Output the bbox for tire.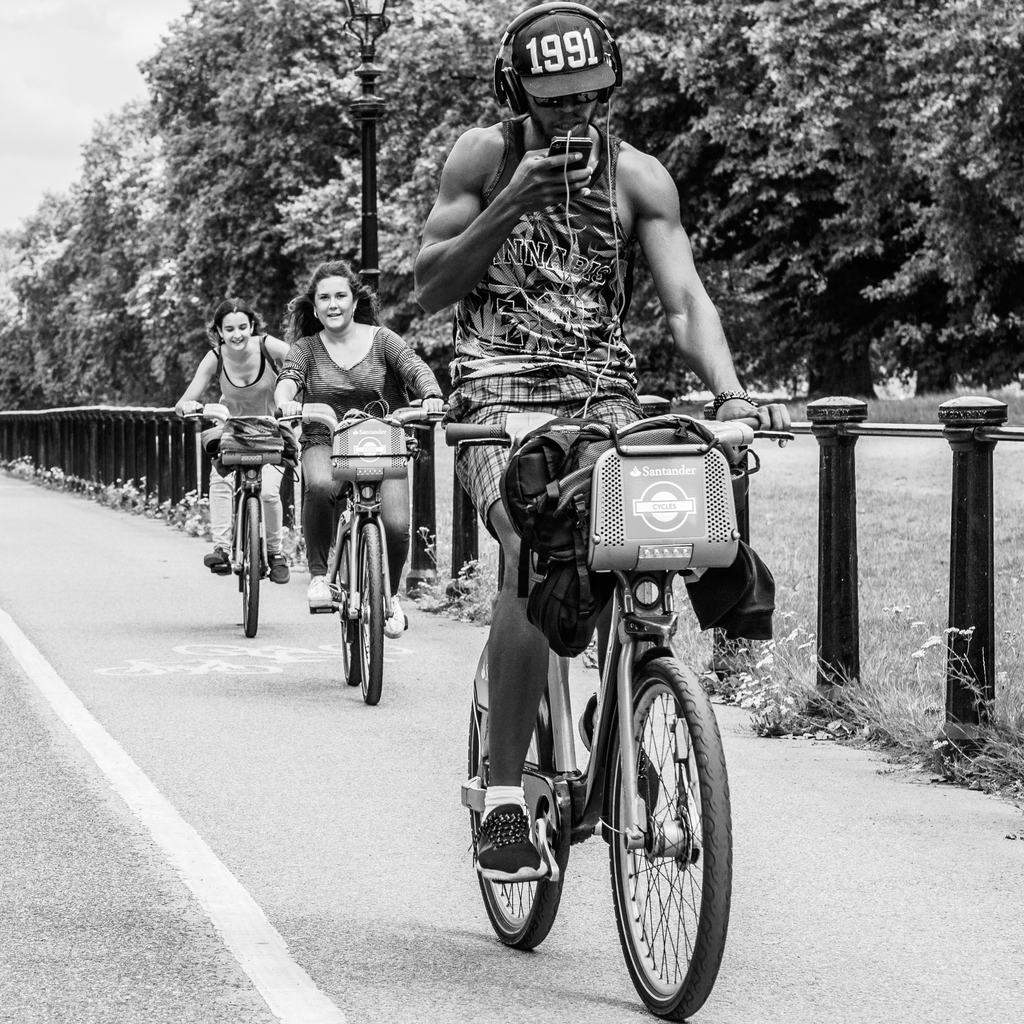
rect(465, 641, 568, 951).
